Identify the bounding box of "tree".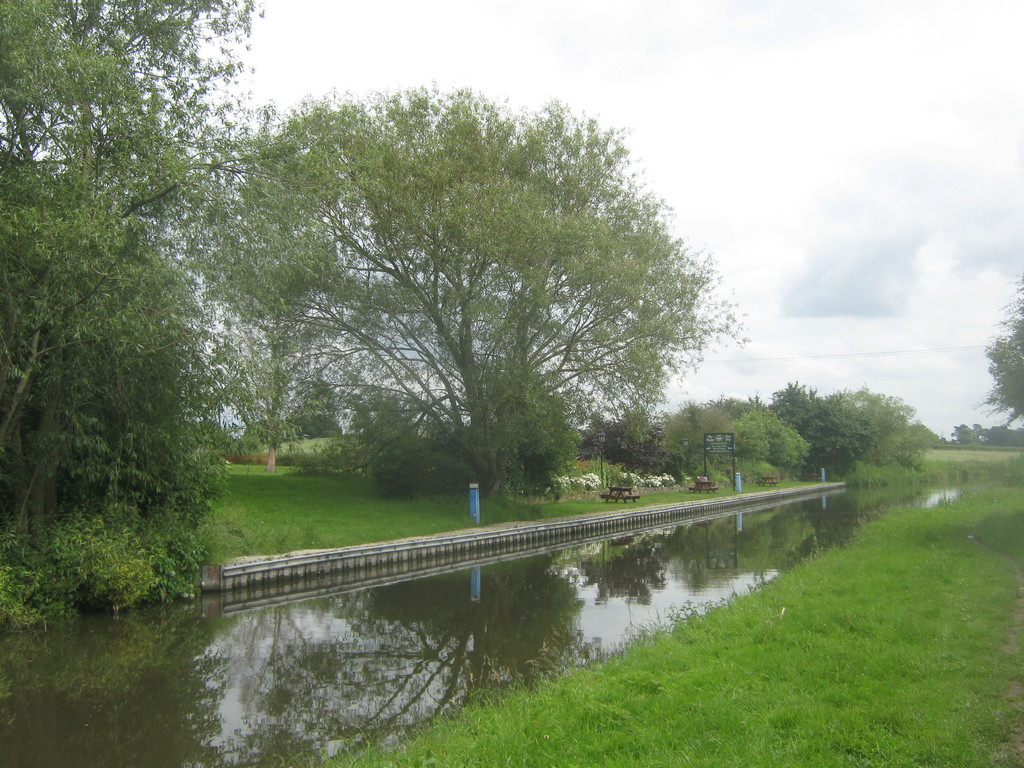
l=968, t=269, r=1023, b=429.
